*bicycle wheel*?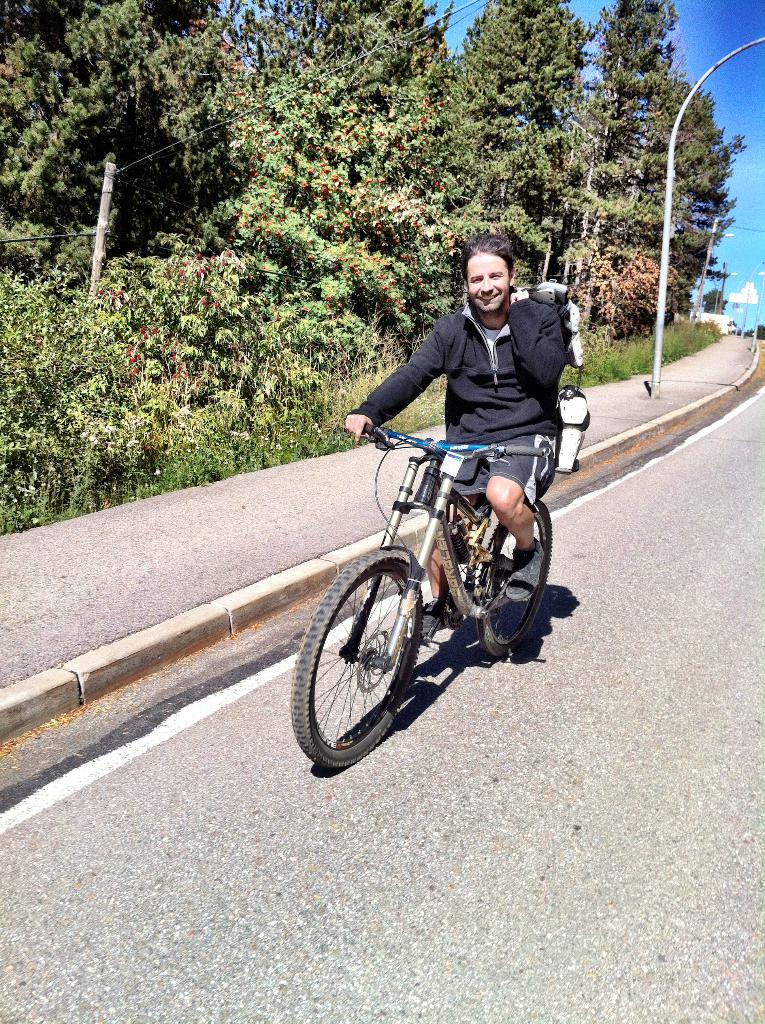
(316,550,454,767)
